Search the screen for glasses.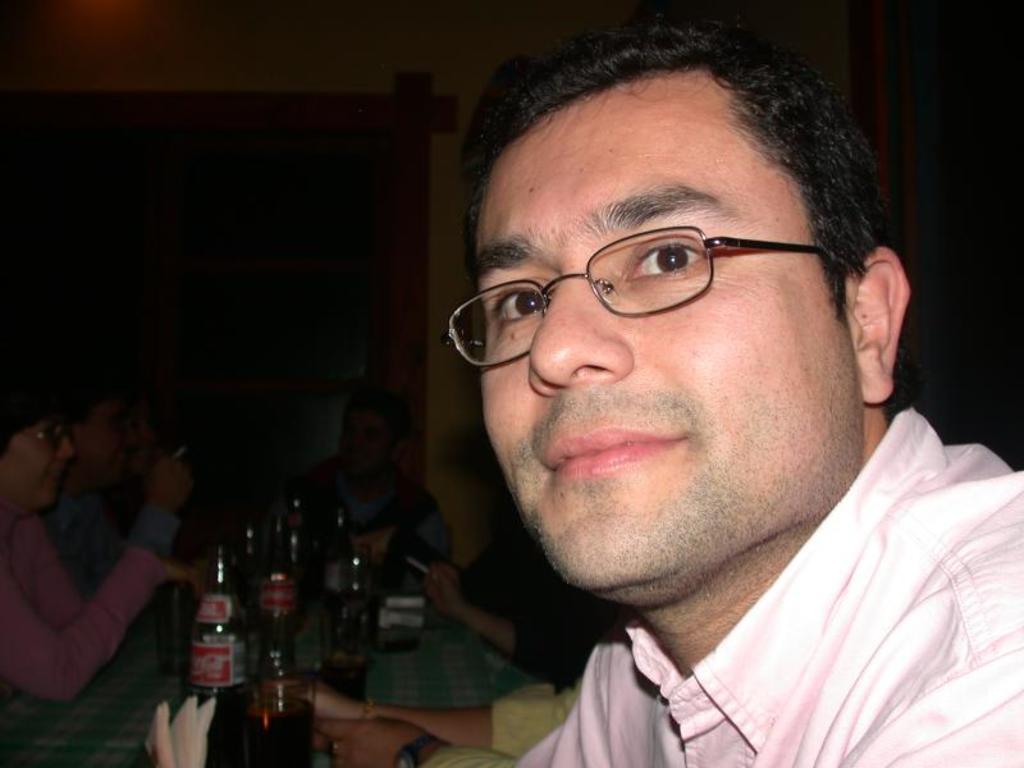
Found at 472/192/869/348.
